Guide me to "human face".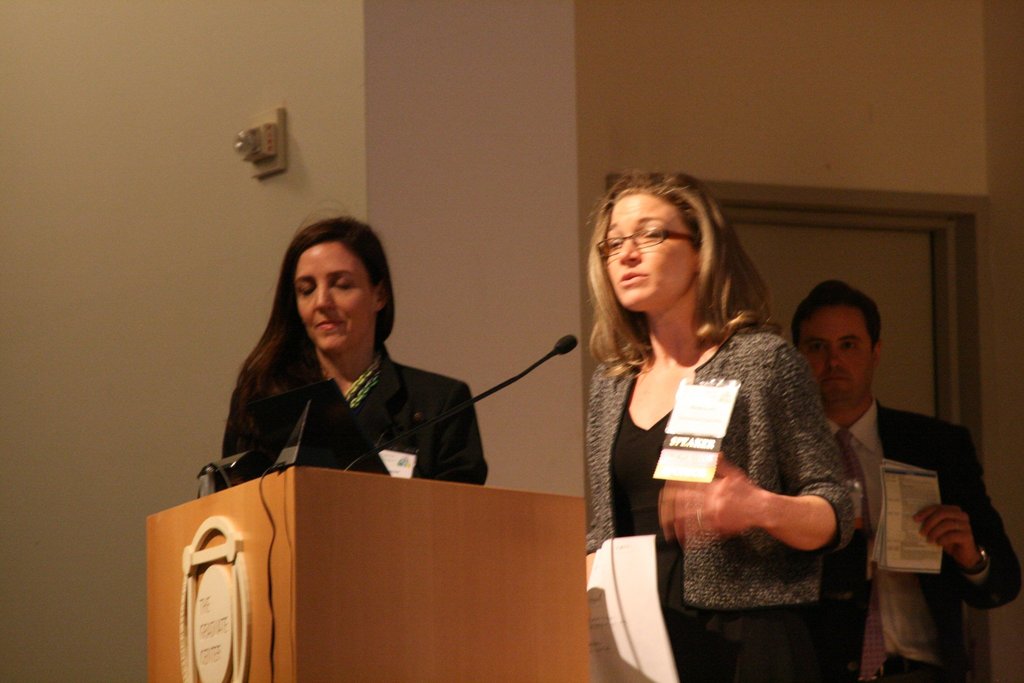
Guidance: 297 240 371 353.
